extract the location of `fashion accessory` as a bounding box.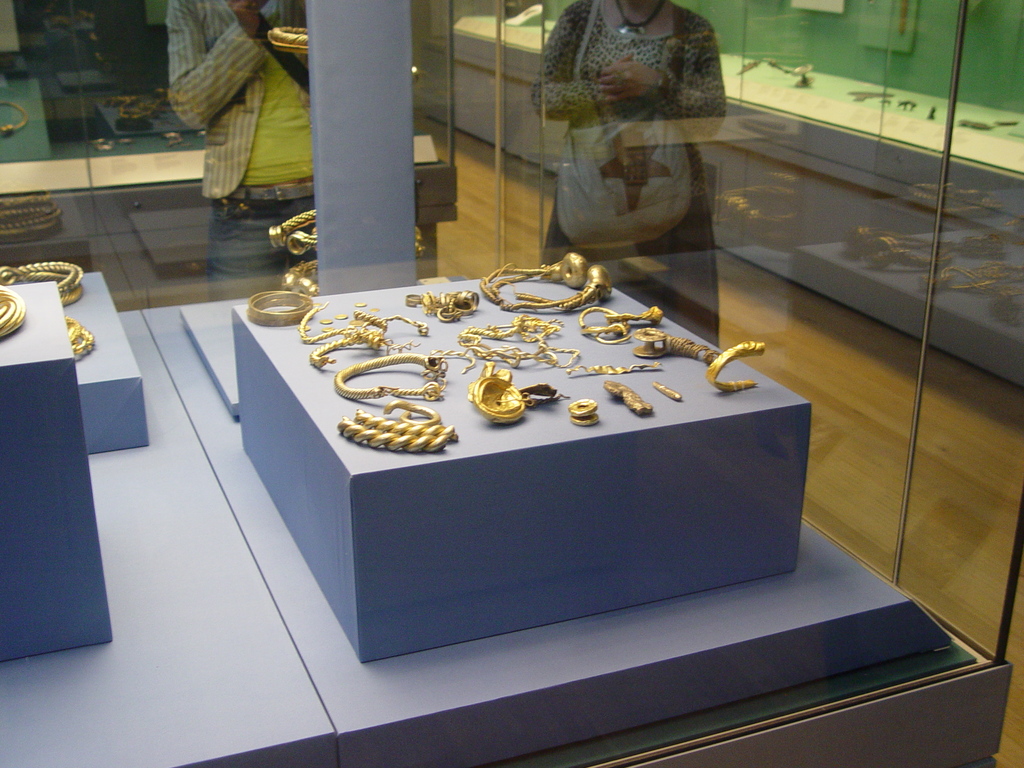
rect(652, 70, 666, 99).
